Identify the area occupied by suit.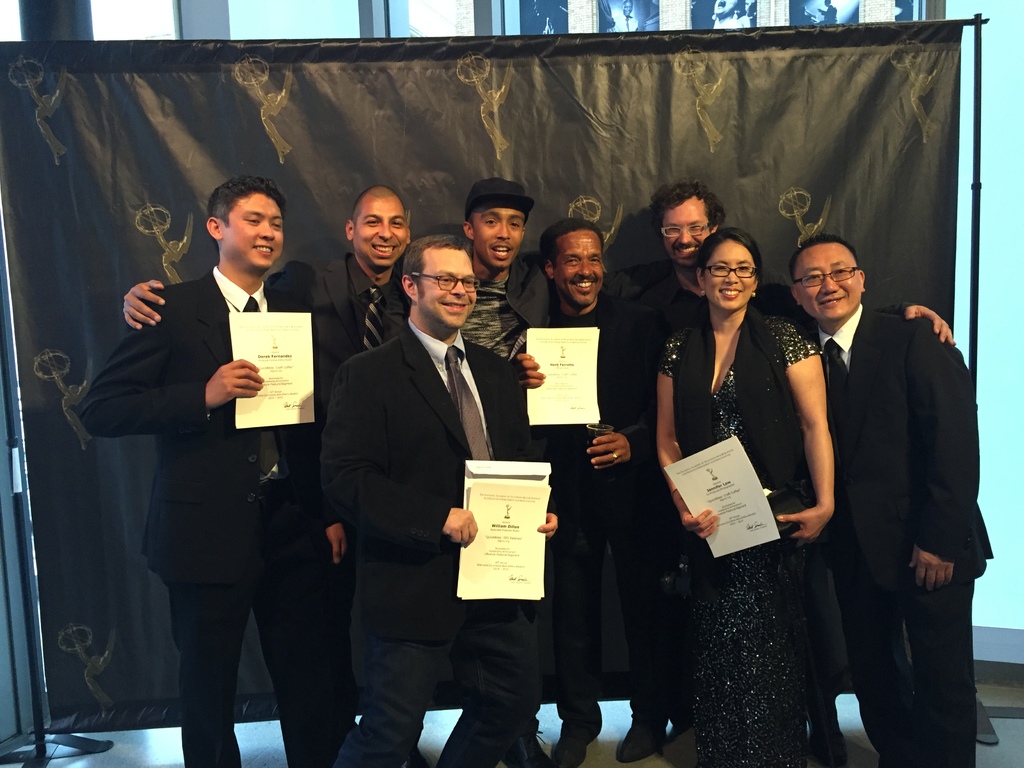
Area: <region>75, 263, 335, 767</region>.
